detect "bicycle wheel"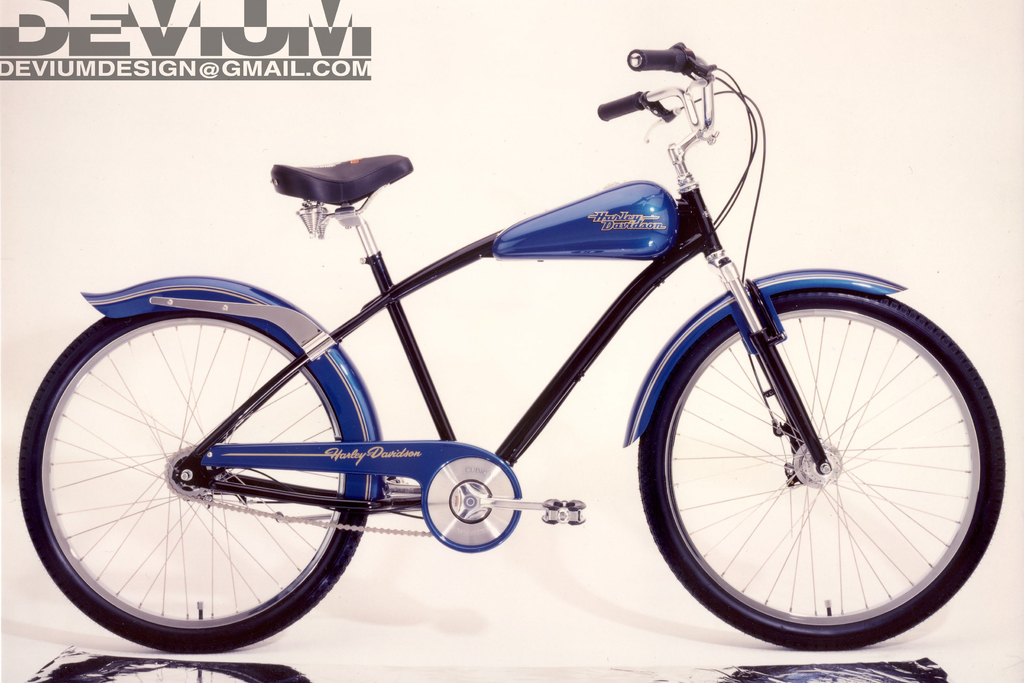
634/280/1002/653
